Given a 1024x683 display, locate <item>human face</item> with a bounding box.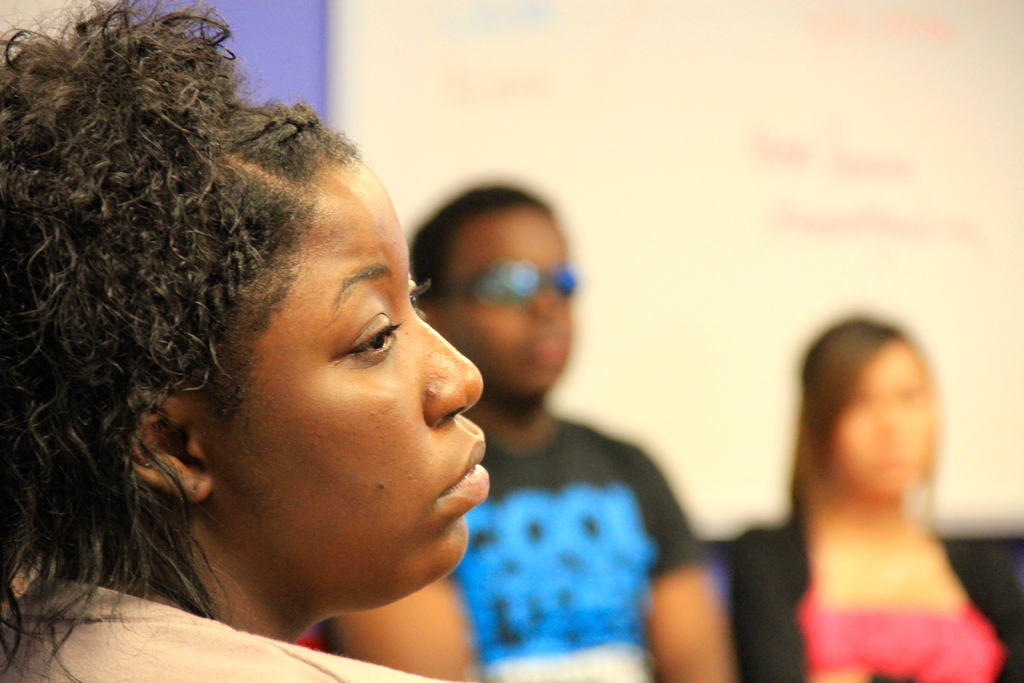
Located: x1=442, y1=201, x2=572, y2=400.
